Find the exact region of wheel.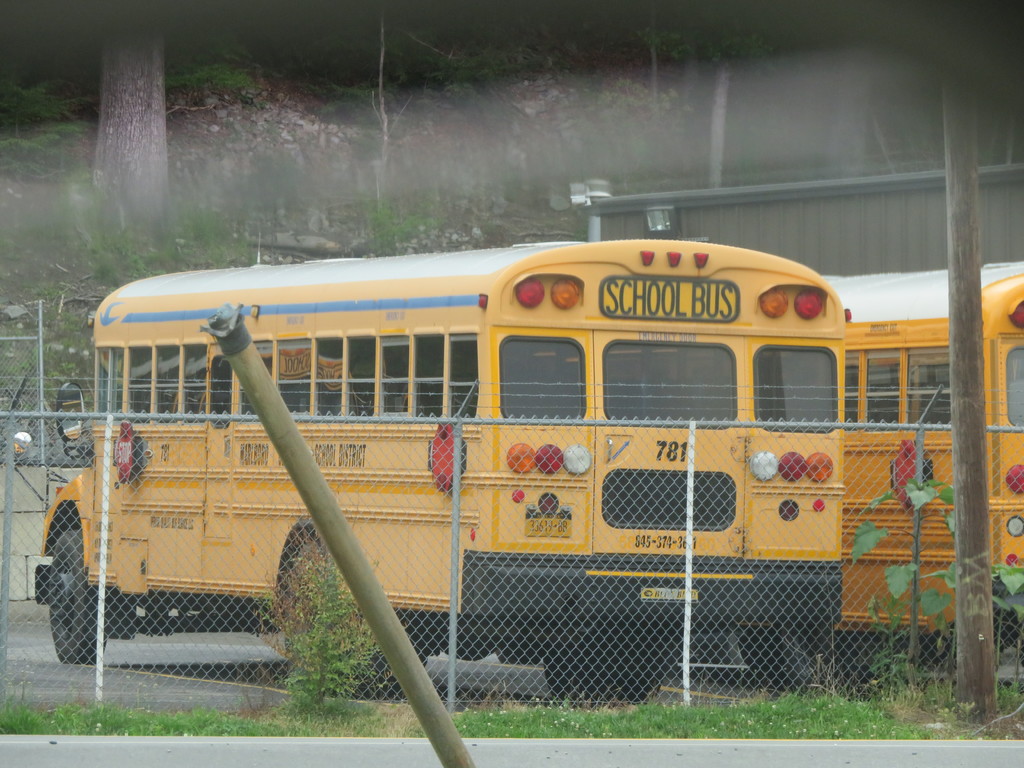
Exact region: (30,506,97,668).
